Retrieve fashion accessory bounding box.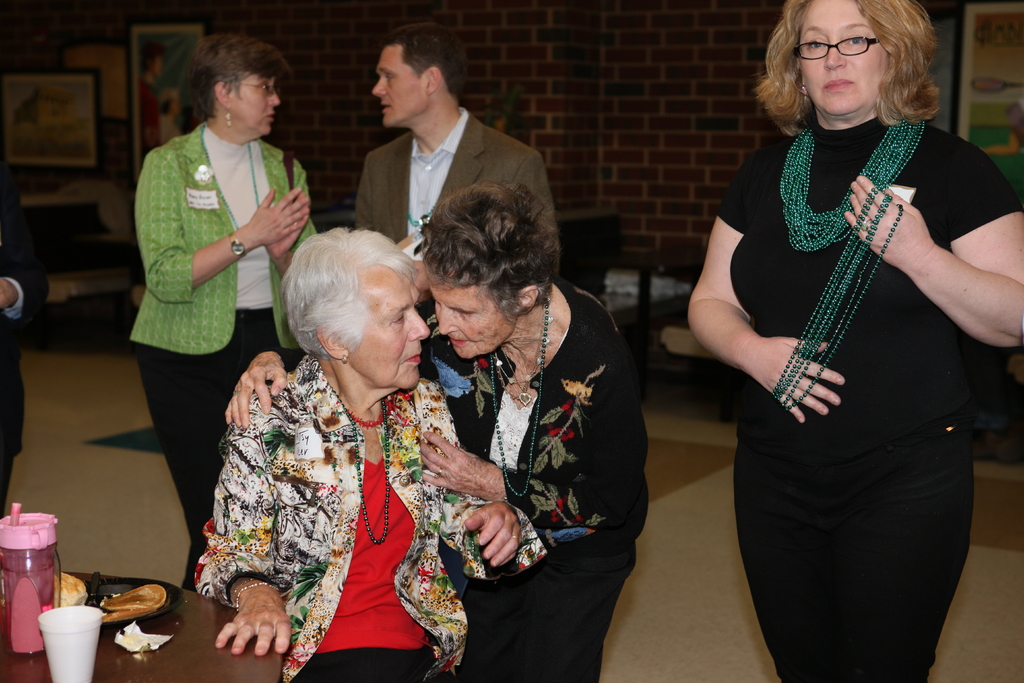
Bounding box: l=496, t=322, r=542, b=401.
